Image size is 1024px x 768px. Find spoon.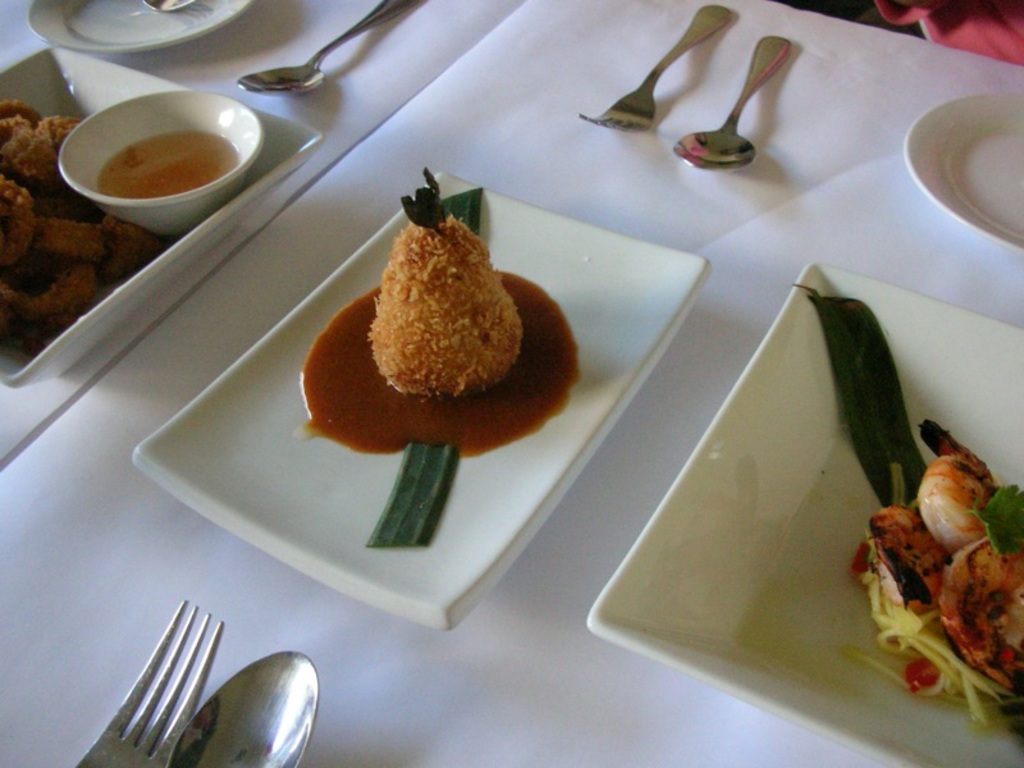
bbox=(165, 652, 317, 767).
